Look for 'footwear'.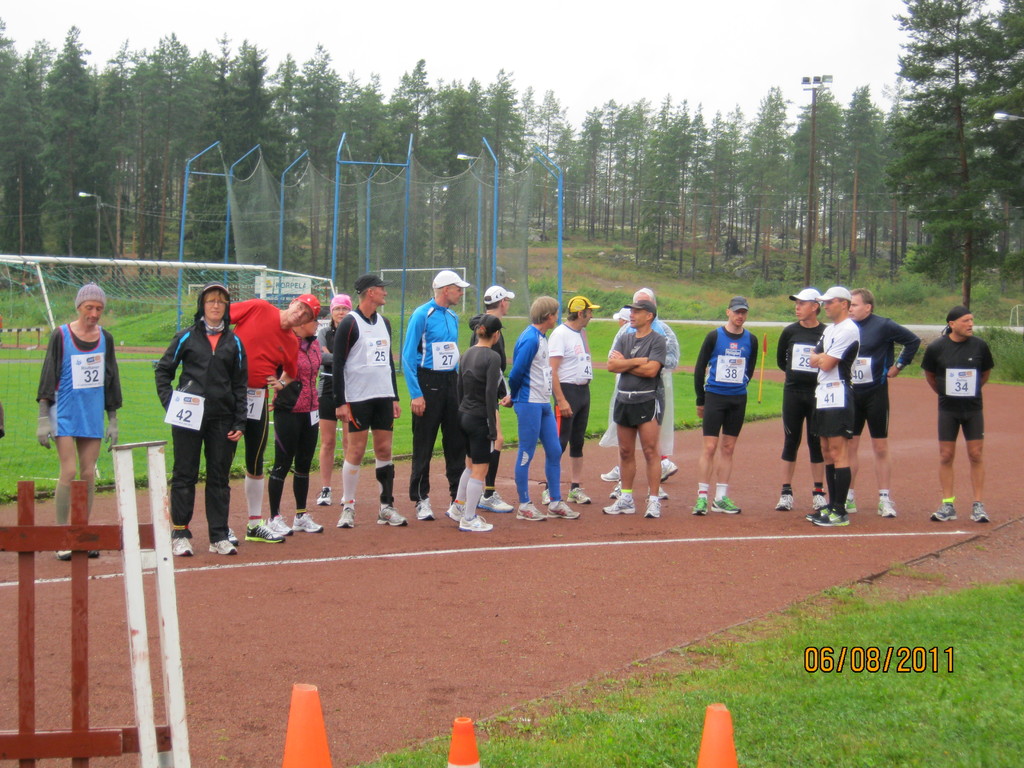
Found: rect(266, 511, 289, 536).
